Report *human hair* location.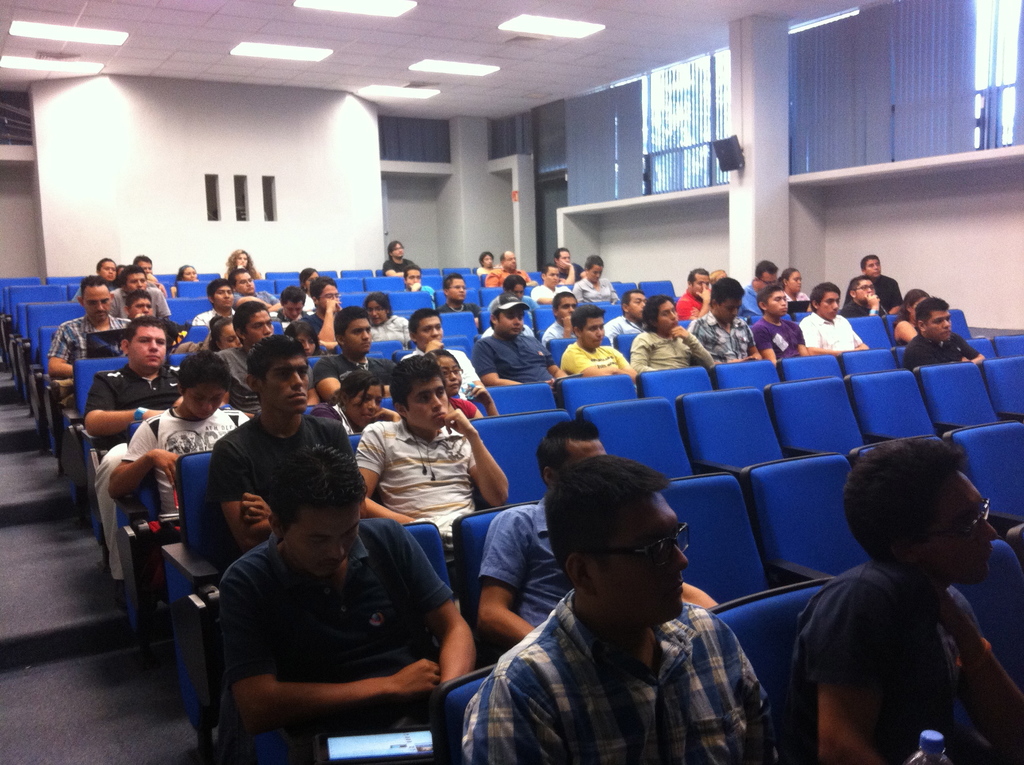
Report: 308 273 337 309.
